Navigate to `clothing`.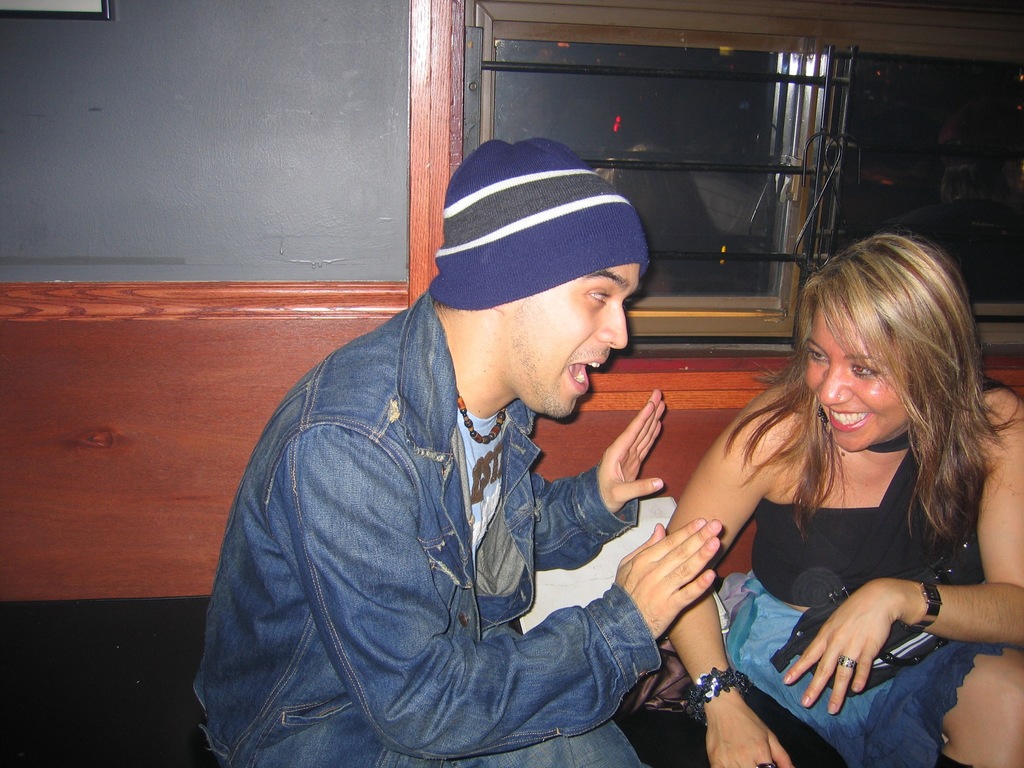
Navigation target: <bbox>722, 419, 1022, 767</bbox>.
